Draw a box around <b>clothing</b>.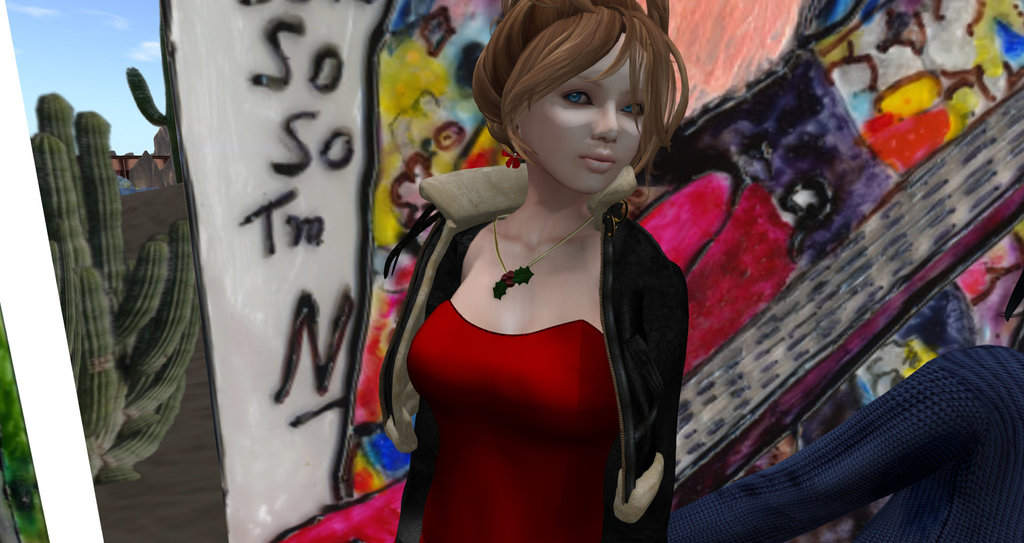
[371,164,691,542].
